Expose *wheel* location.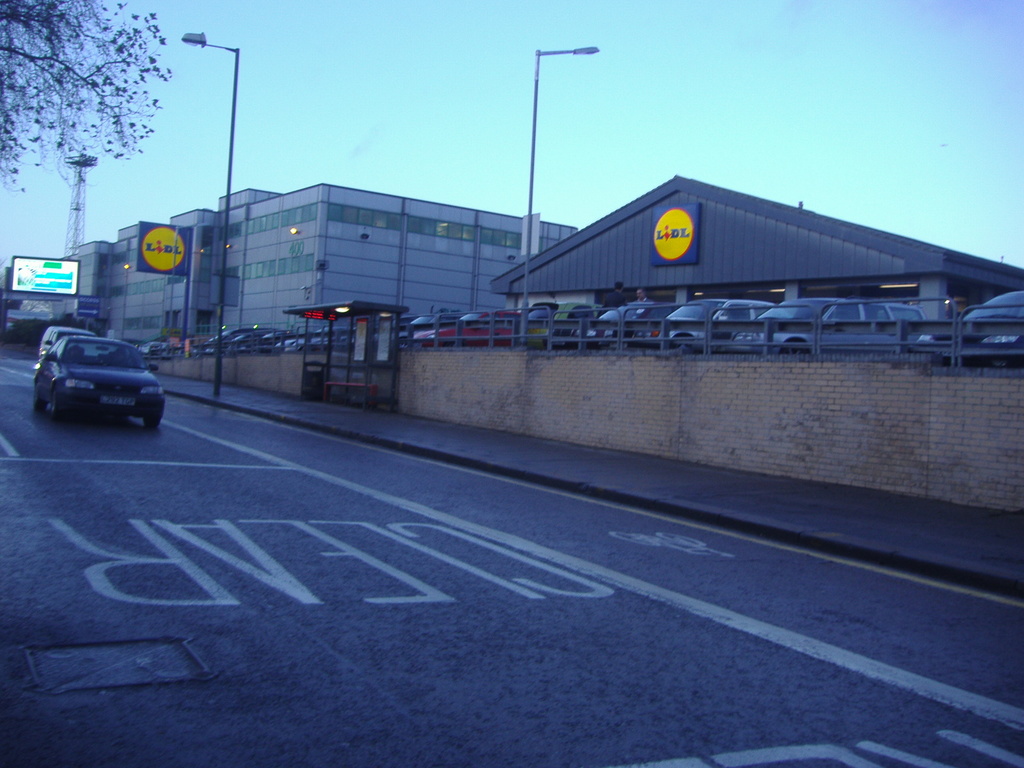
Exposed at 141:410:160:429.
